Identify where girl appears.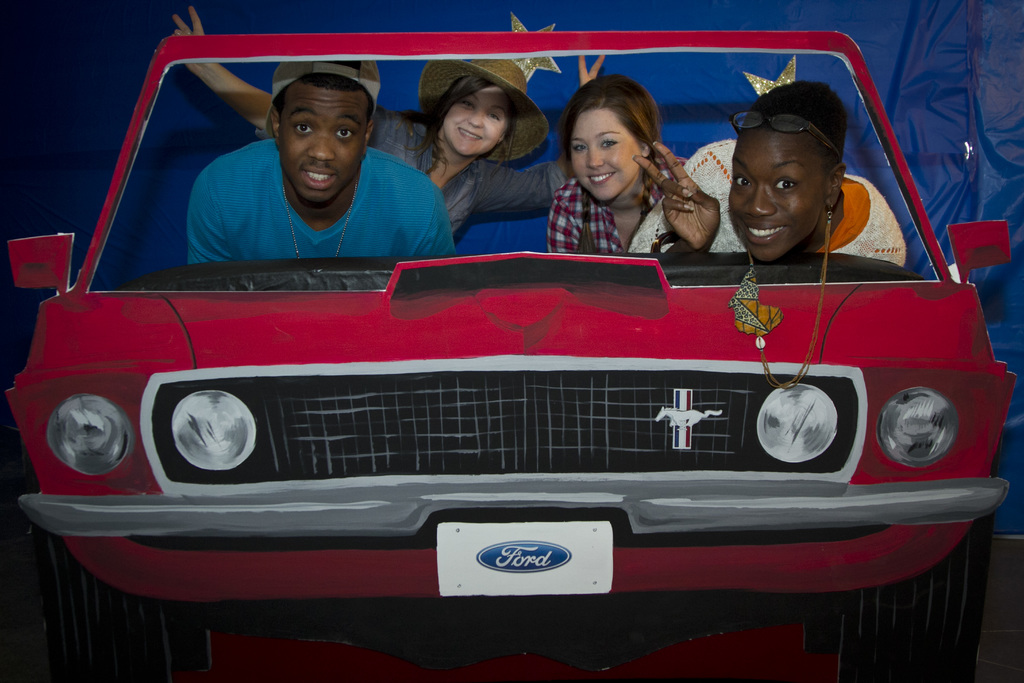
Appears at 368:54:562:230.
